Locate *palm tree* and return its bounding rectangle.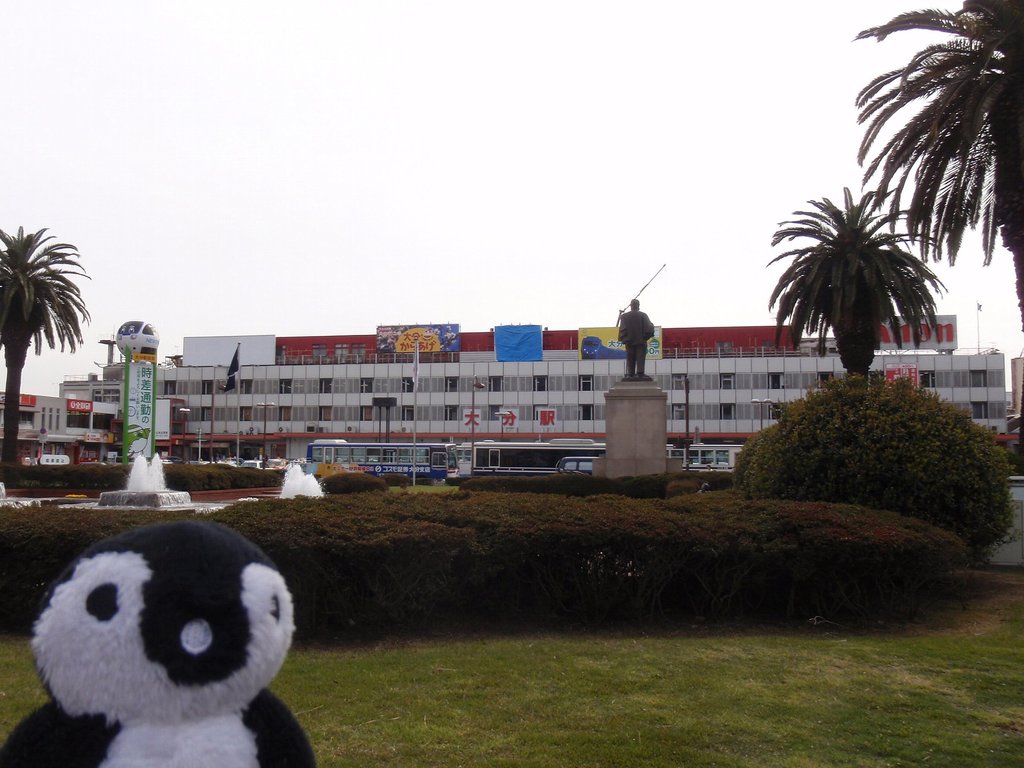
rect(761, 191, 933, 385).
